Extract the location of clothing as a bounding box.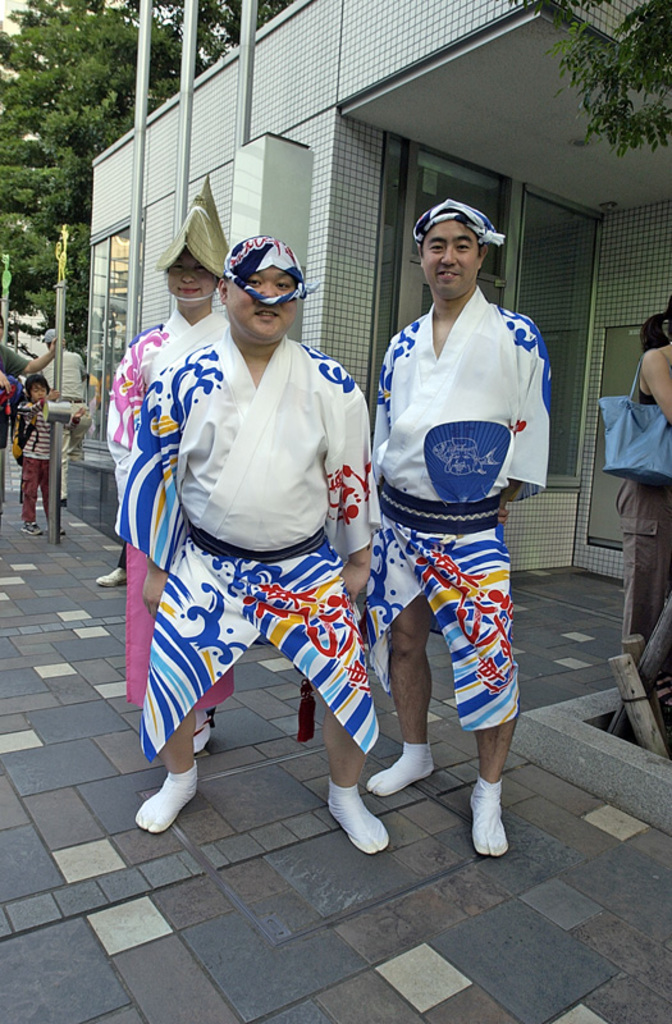
pyautogui.locateOnScreen(360, 266, 557, 730).
